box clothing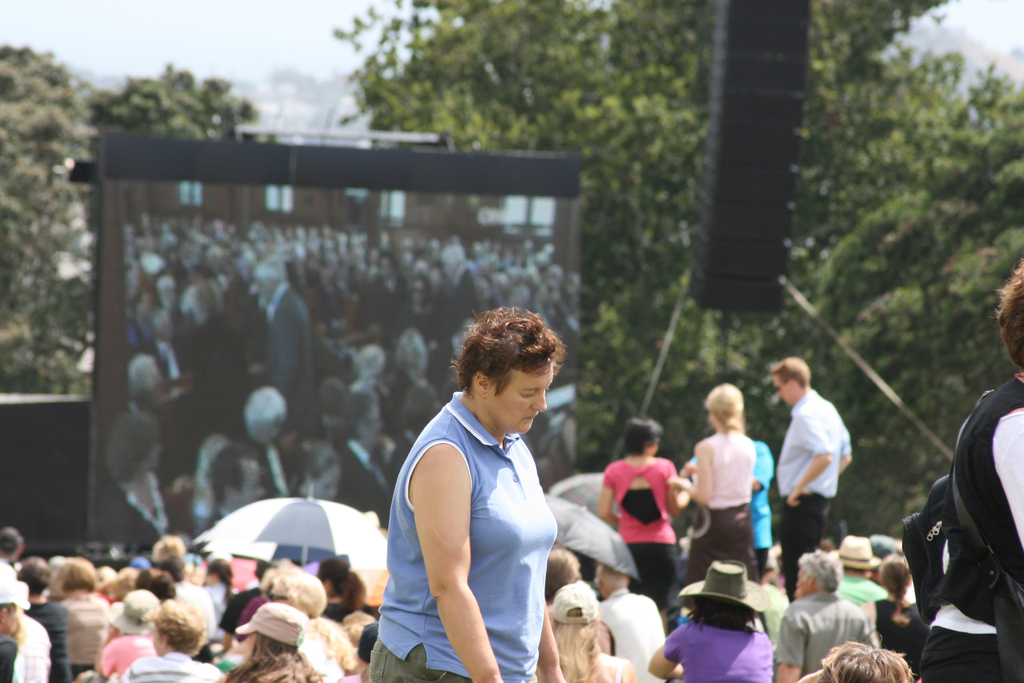
(left=692, top=439, right=773, bottom=577)
